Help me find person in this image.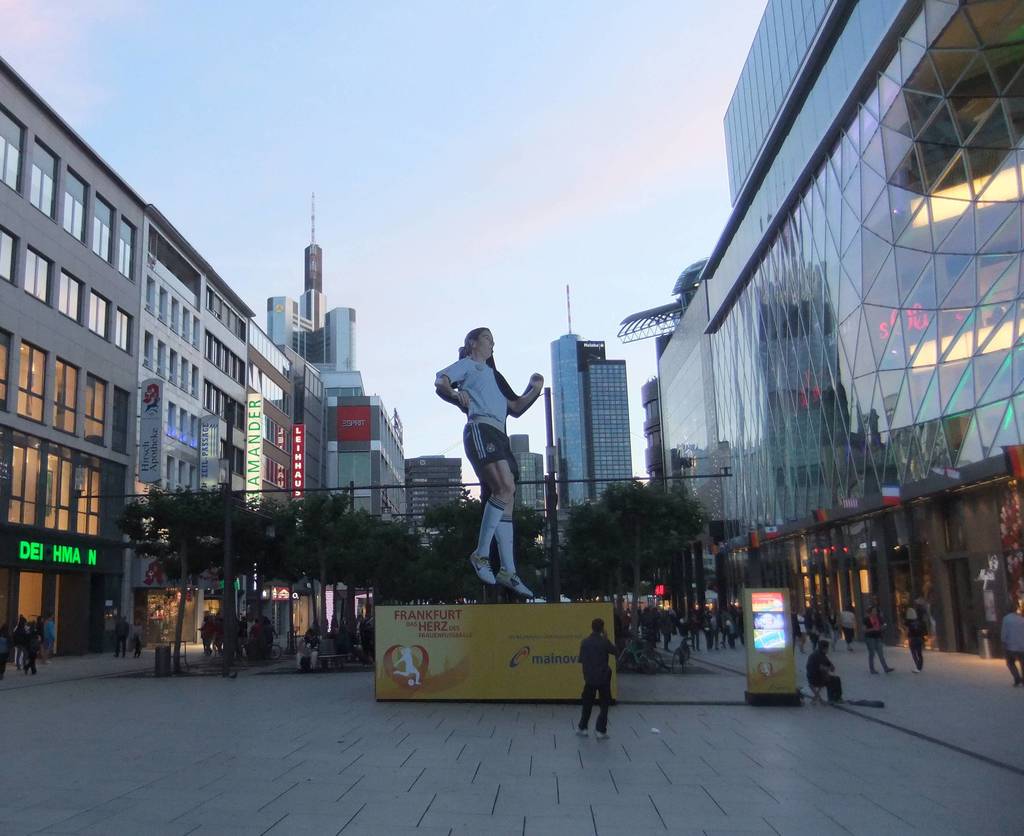
Found it: pyautogui.locateOnScreen(995, 589, 1023, 689).
